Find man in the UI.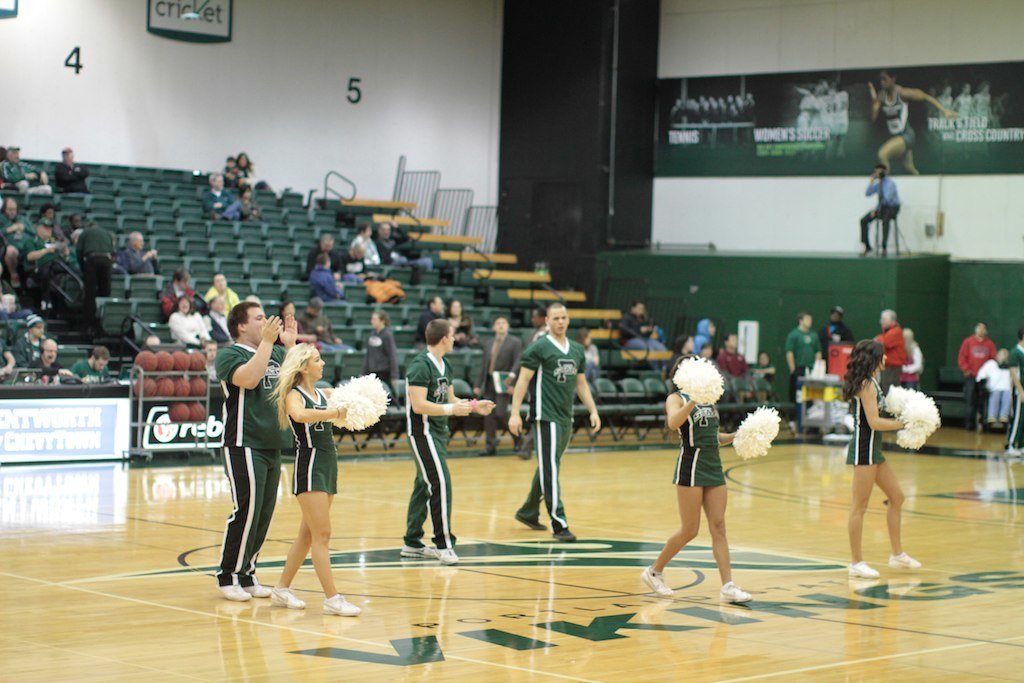
UI element at 77/218/112/299.
